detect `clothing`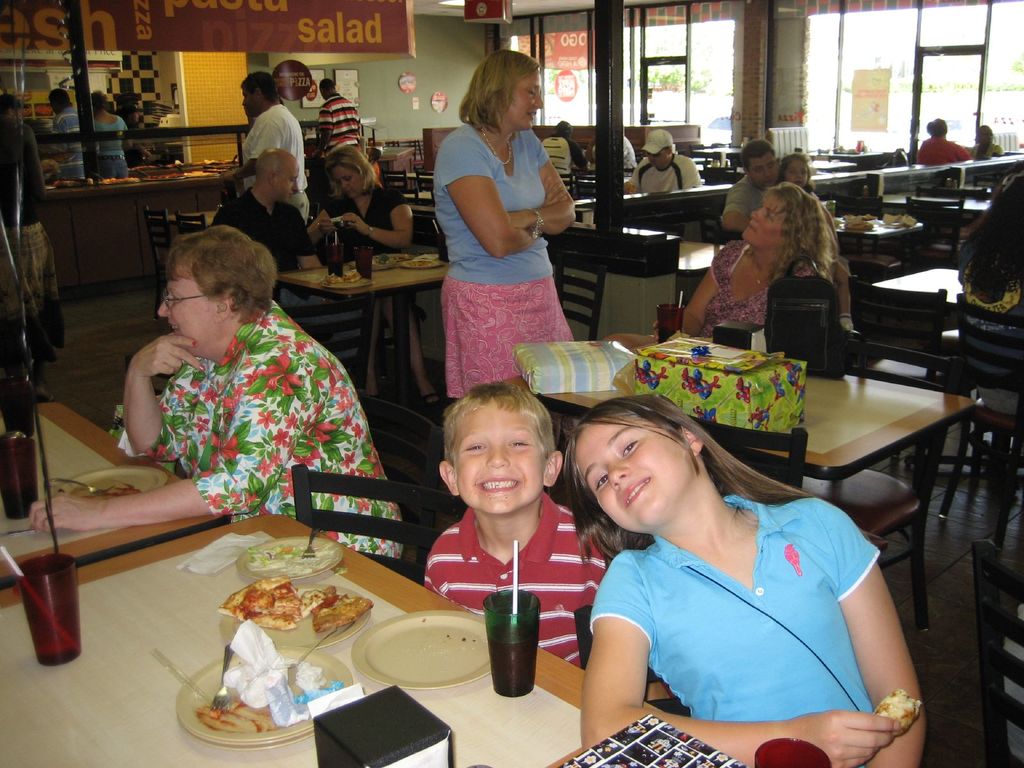
bbox=[427, 132, 554, 392]
